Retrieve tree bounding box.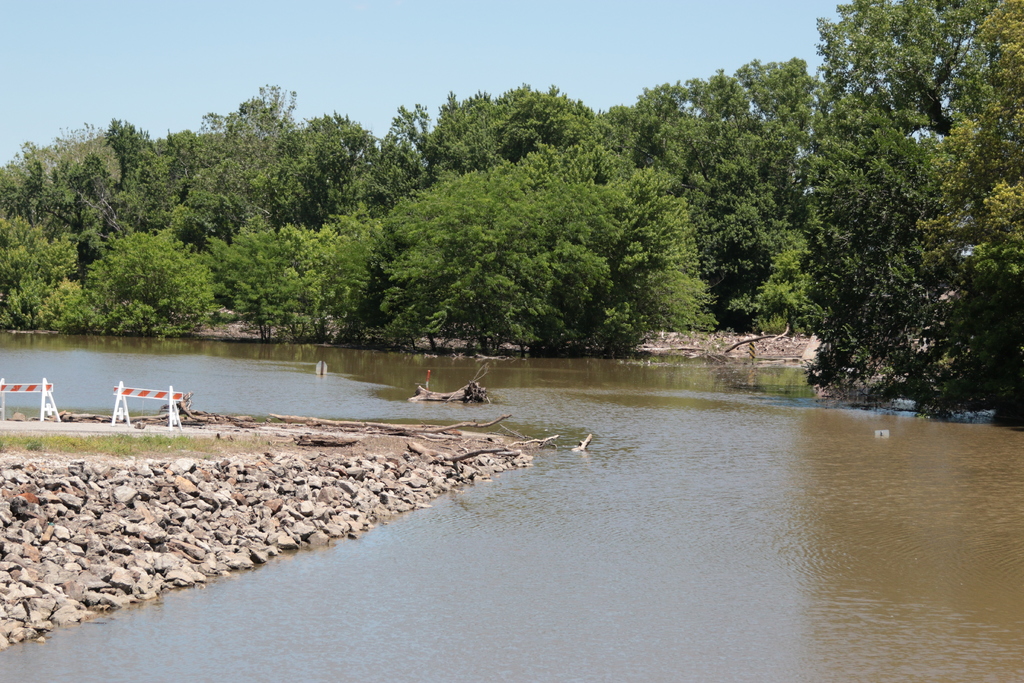
Bounding box: [673,67,774,236].
